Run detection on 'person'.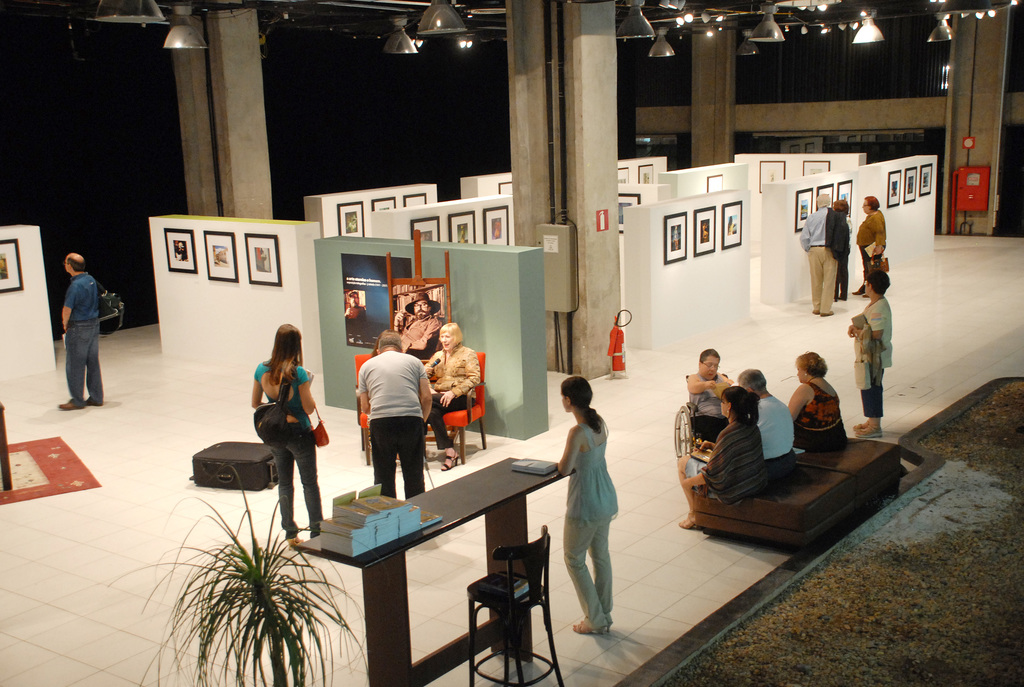
Result: x1=851, y1=191, x2=888, y2=299.
